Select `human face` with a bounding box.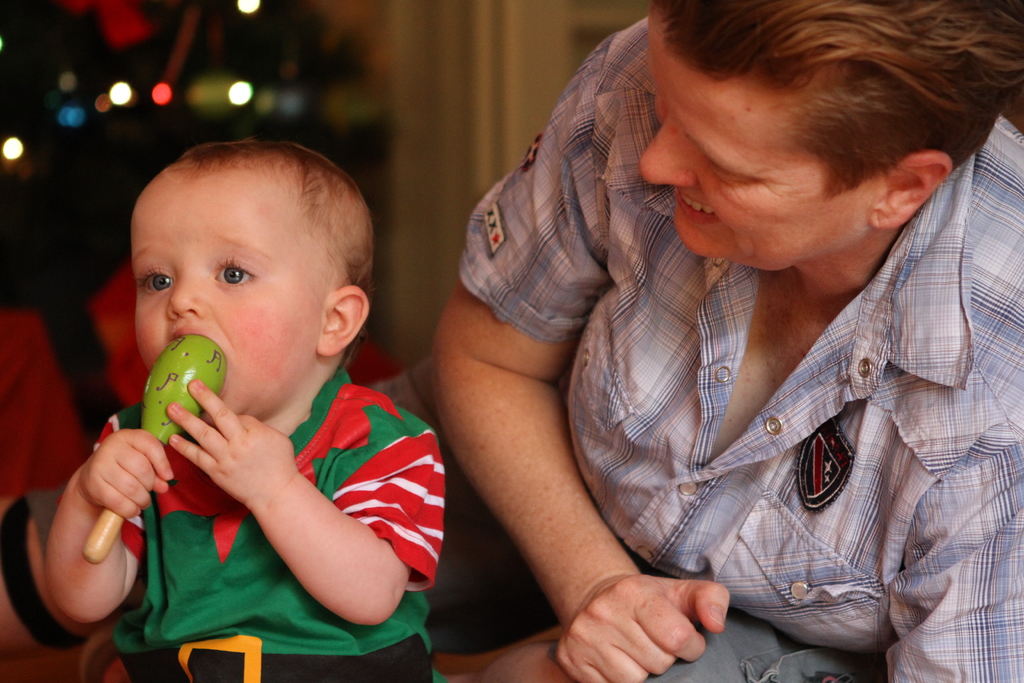
[132, 164, 326, 423].
